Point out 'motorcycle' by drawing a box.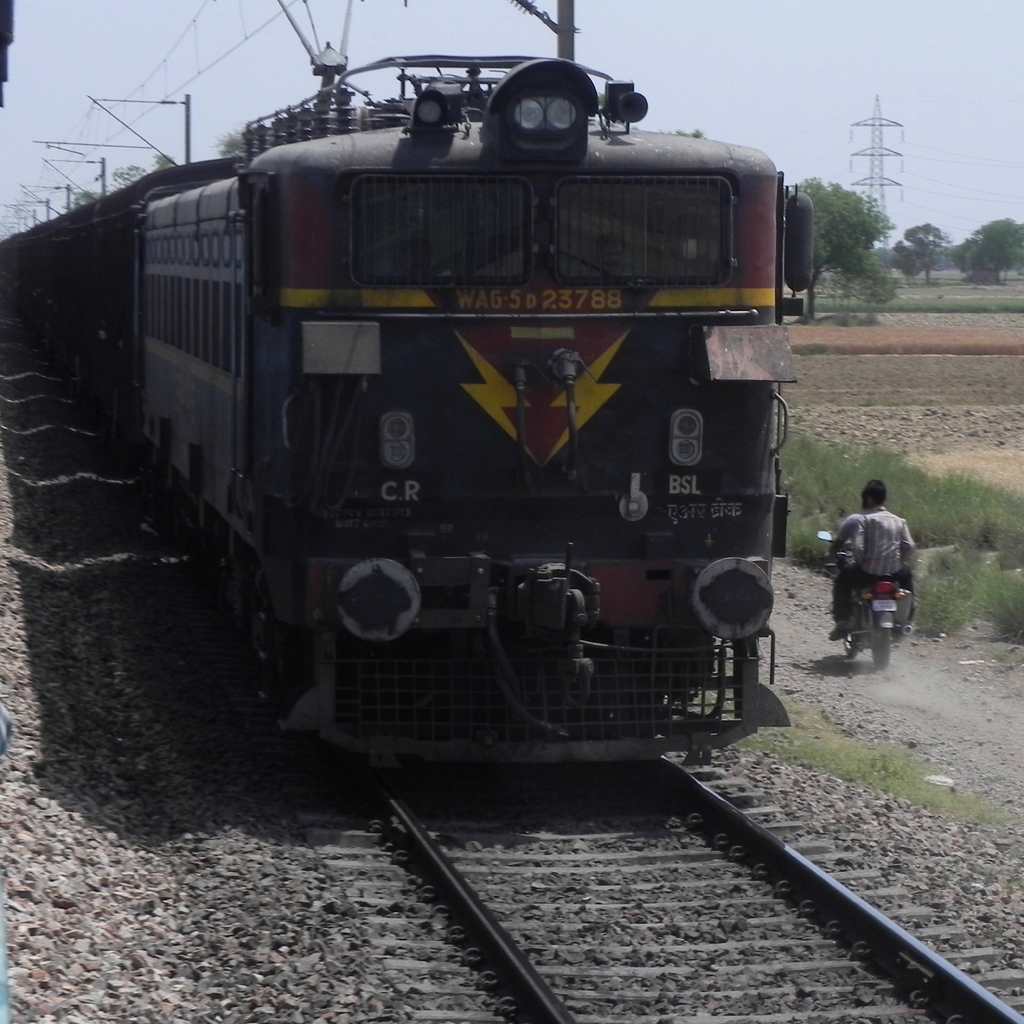
crop(813, 524, 918, 666).
